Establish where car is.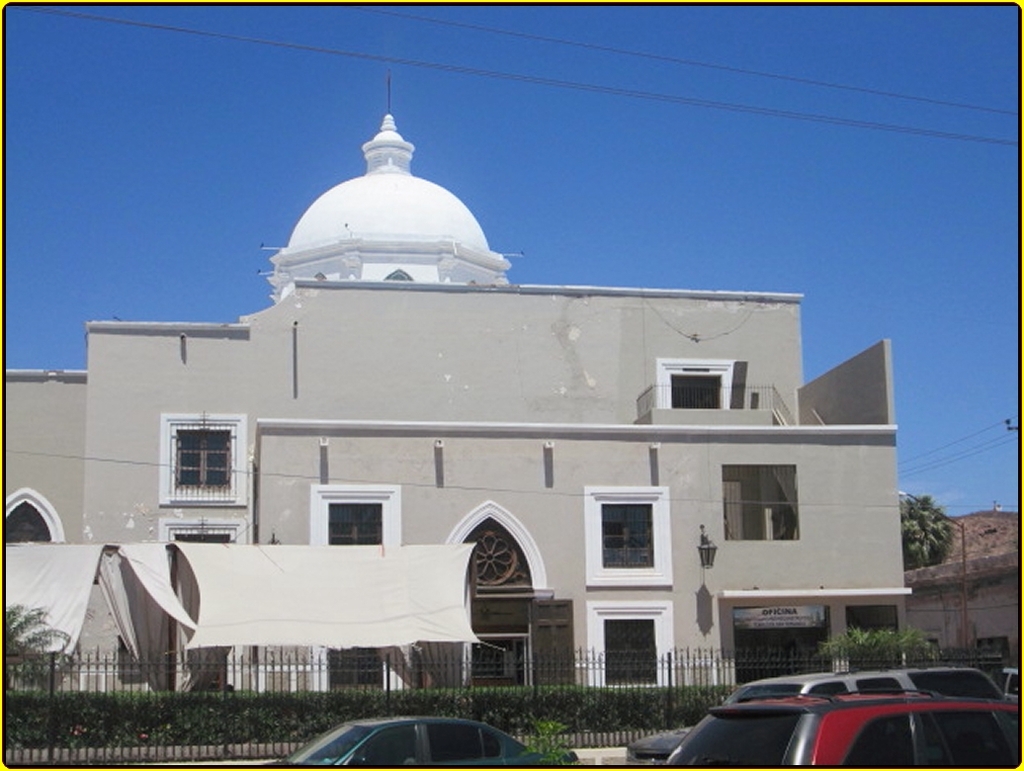
Established at (259, 721, 578, 768).
